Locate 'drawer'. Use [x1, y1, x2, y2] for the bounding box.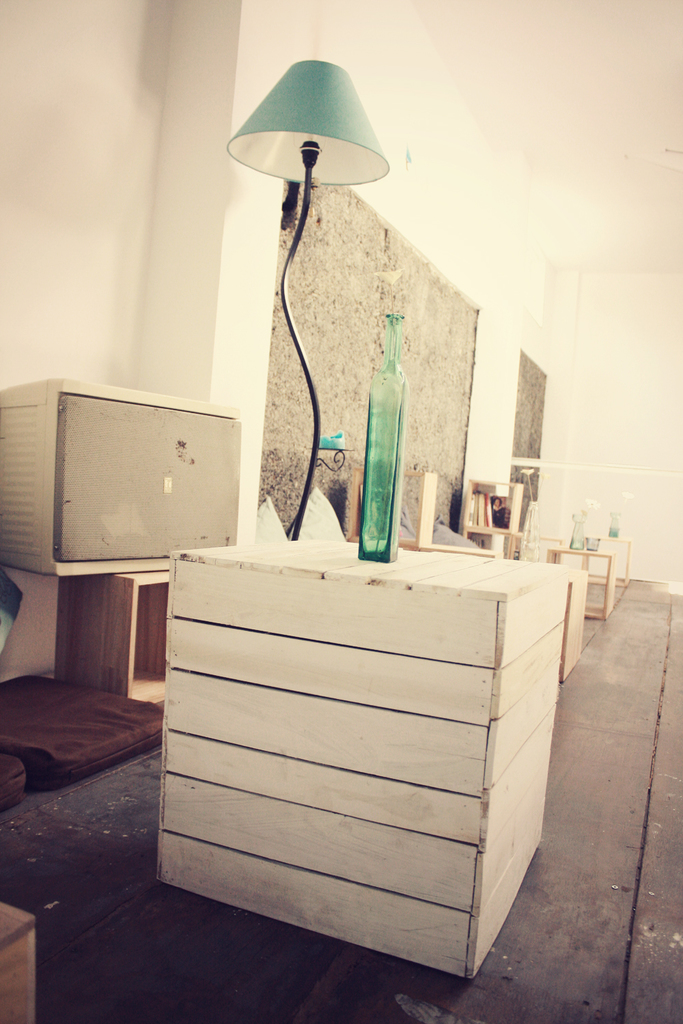
[167, 610, 566, 724].
